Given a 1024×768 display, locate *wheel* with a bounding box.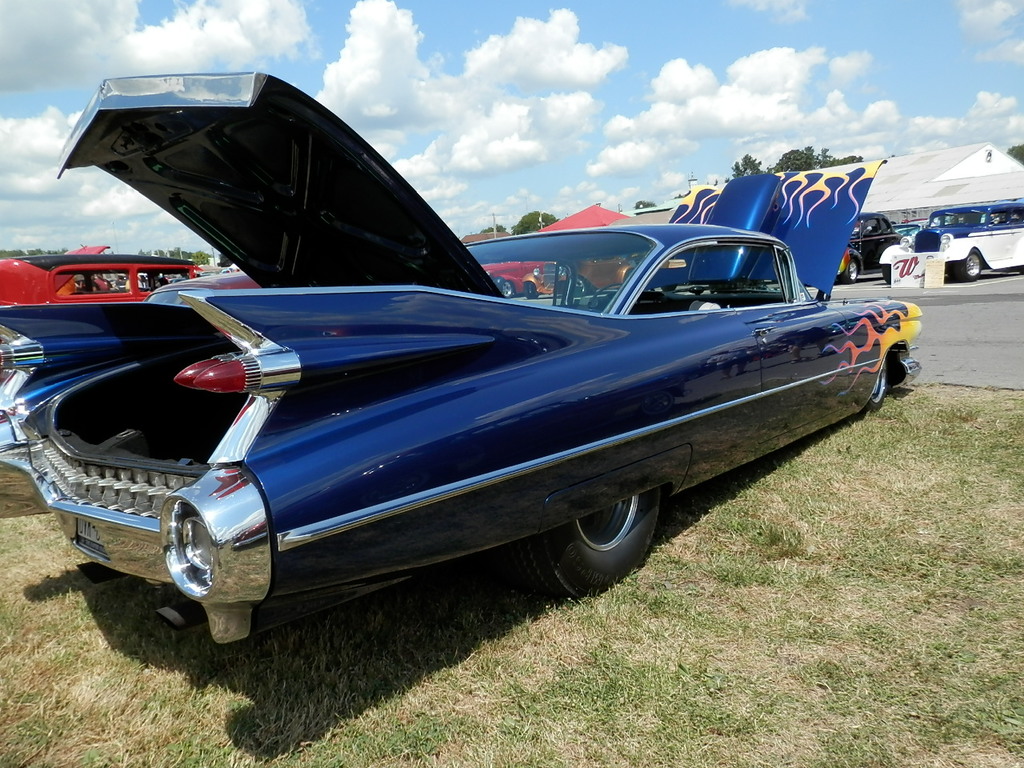
Located: crop(845, 257, 858, 281).
